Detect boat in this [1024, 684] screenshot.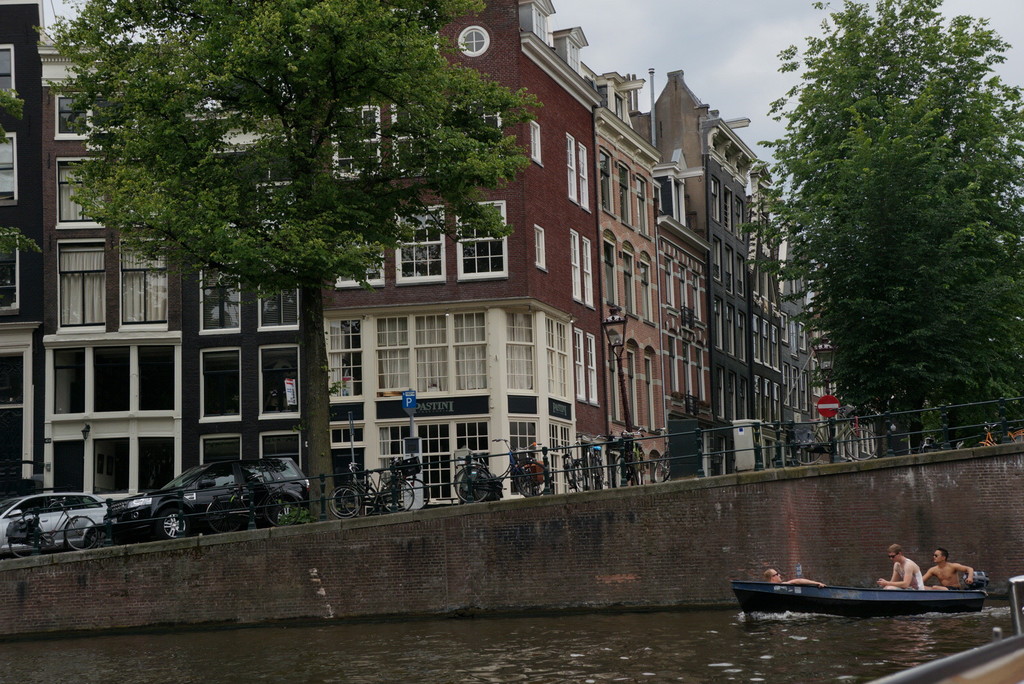
Detection: 728 579 987 624.
